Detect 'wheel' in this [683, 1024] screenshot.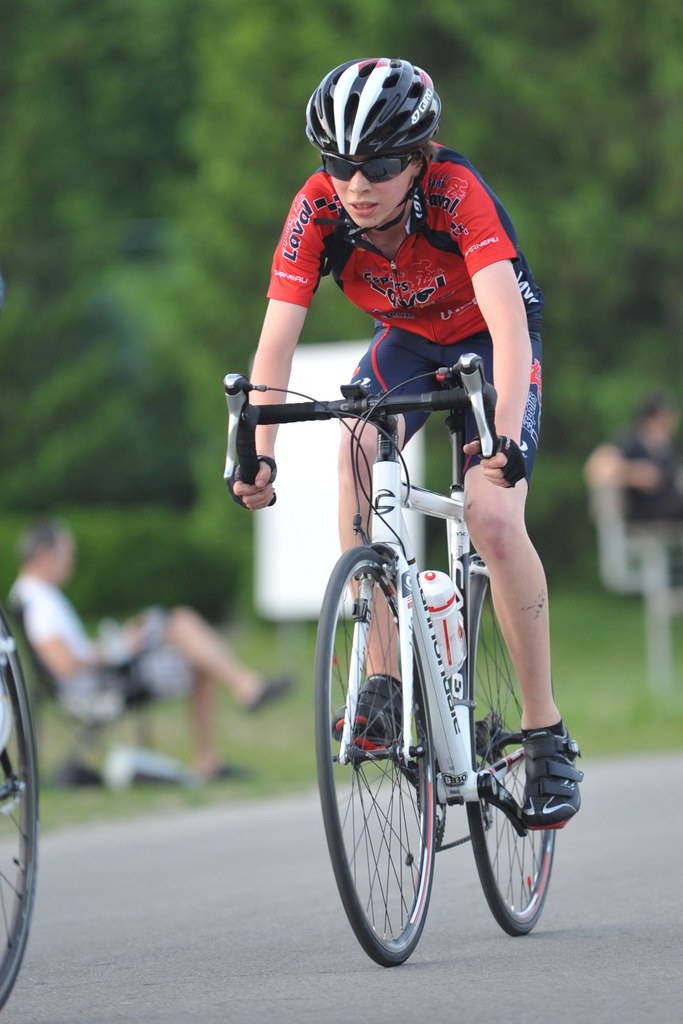
Detection: left=0, top=620, right=34, bottom=1011.
